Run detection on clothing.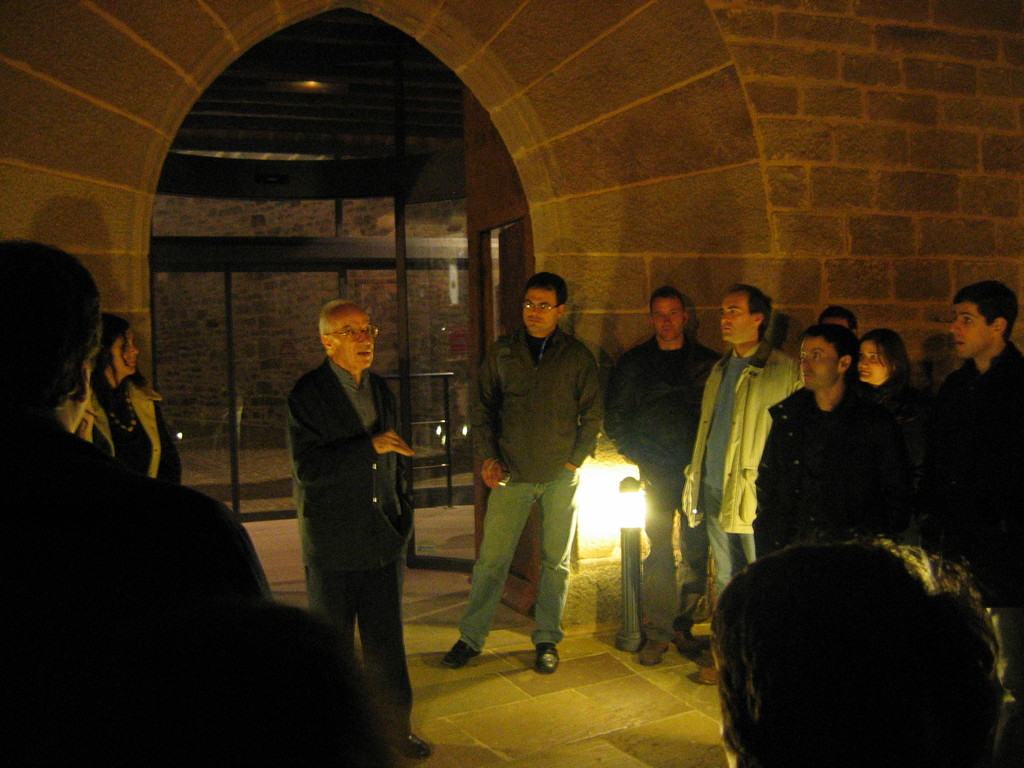
Result: locate(751, 378, 915, 556).
